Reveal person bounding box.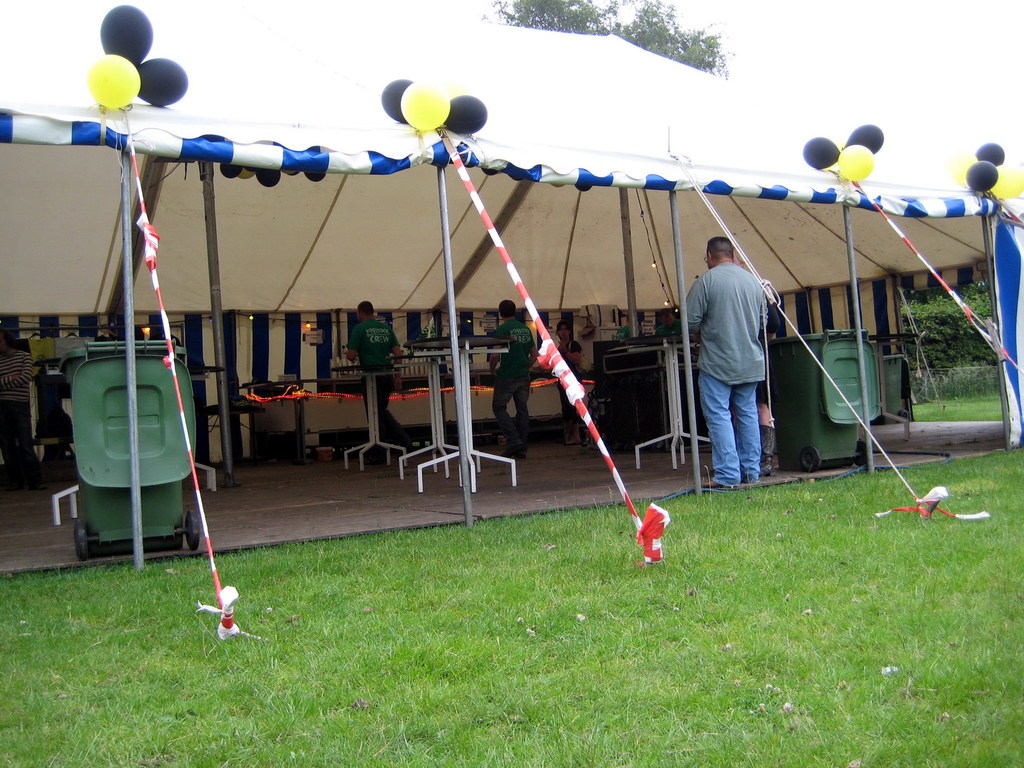
Revealed: bbox=(691, 202, 787, 519).
